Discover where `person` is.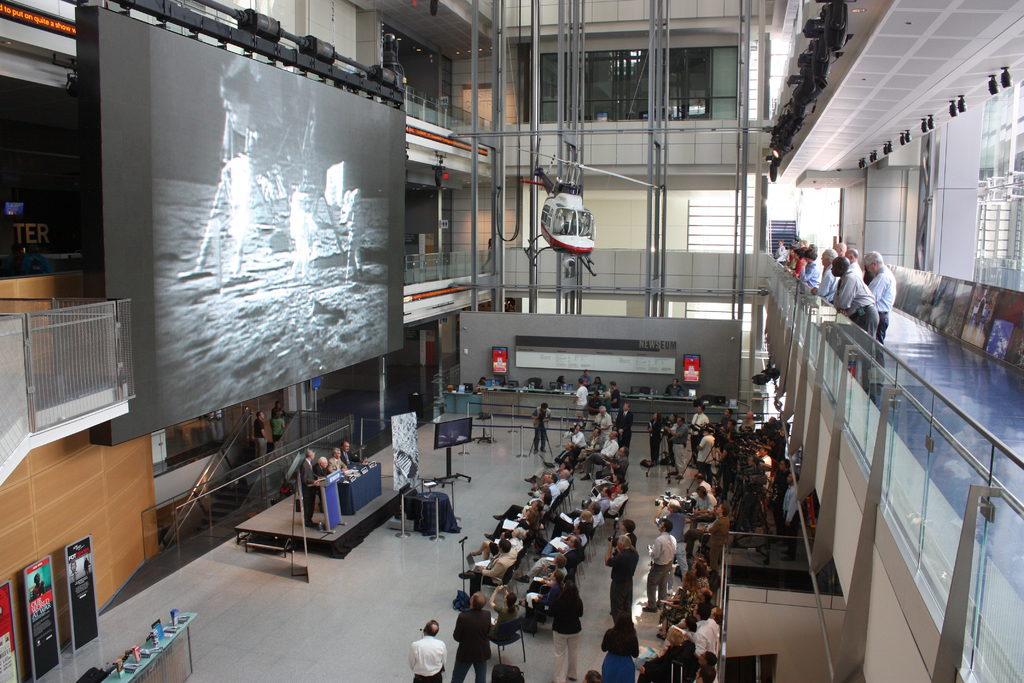
Discovered at bbox(692, 604, 720, 660).
